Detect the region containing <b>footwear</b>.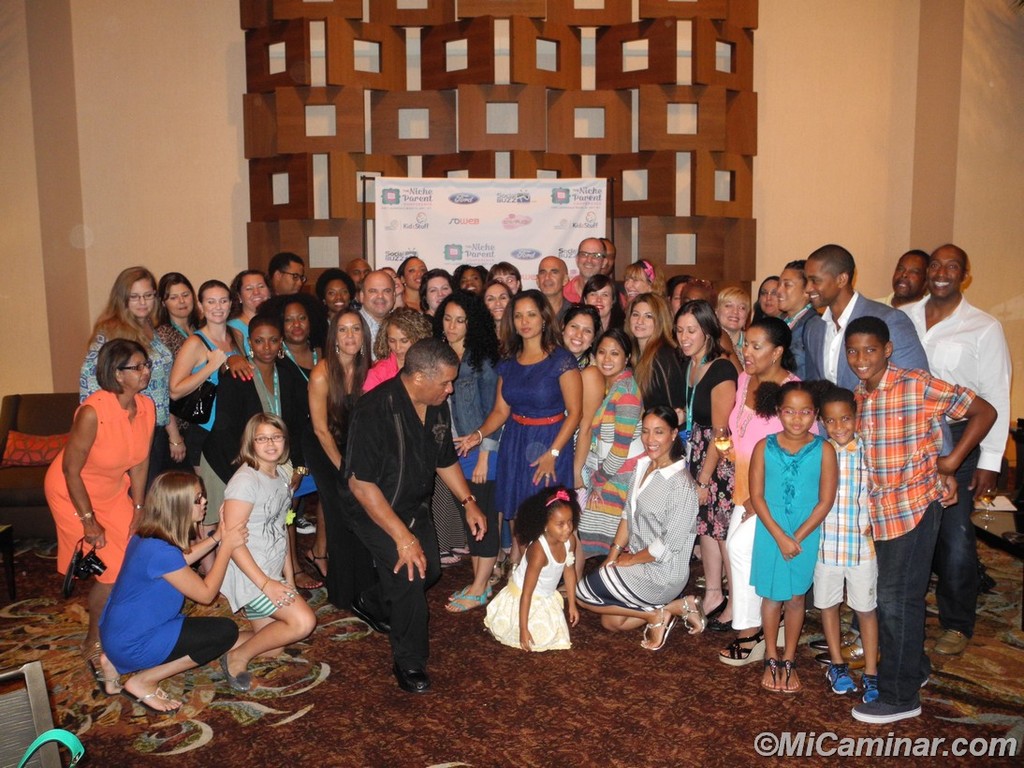
select_region(222, 654, 253, 689).
